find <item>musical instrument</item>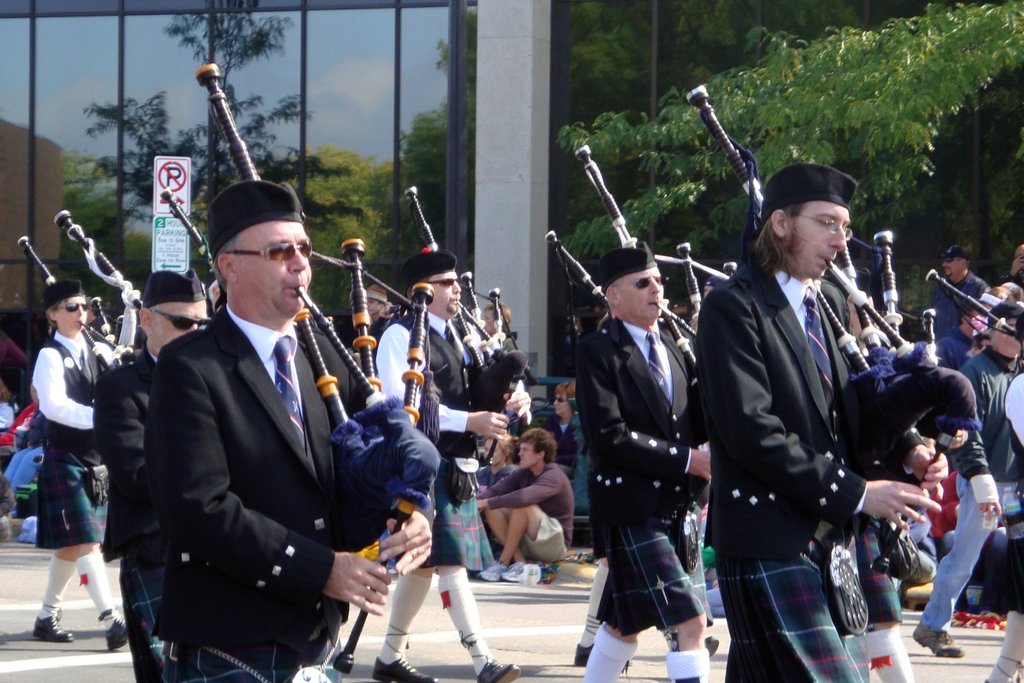
196 63 442 671
